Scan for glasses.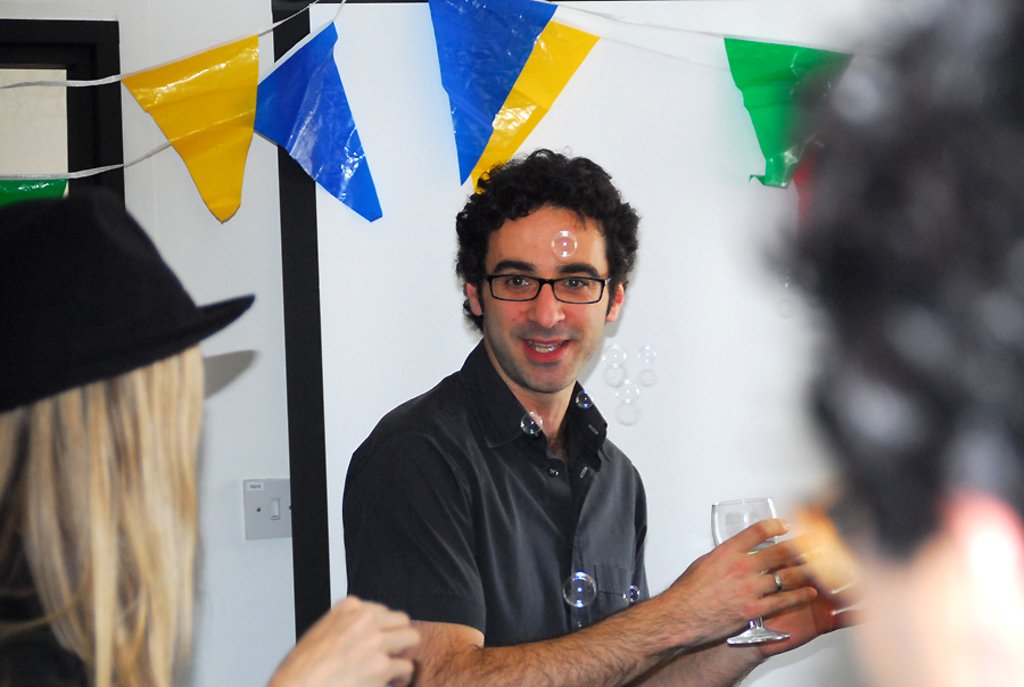
Scan result: {"x1": 478, "y1": 264, "x2": 620, "y2": 309}.
